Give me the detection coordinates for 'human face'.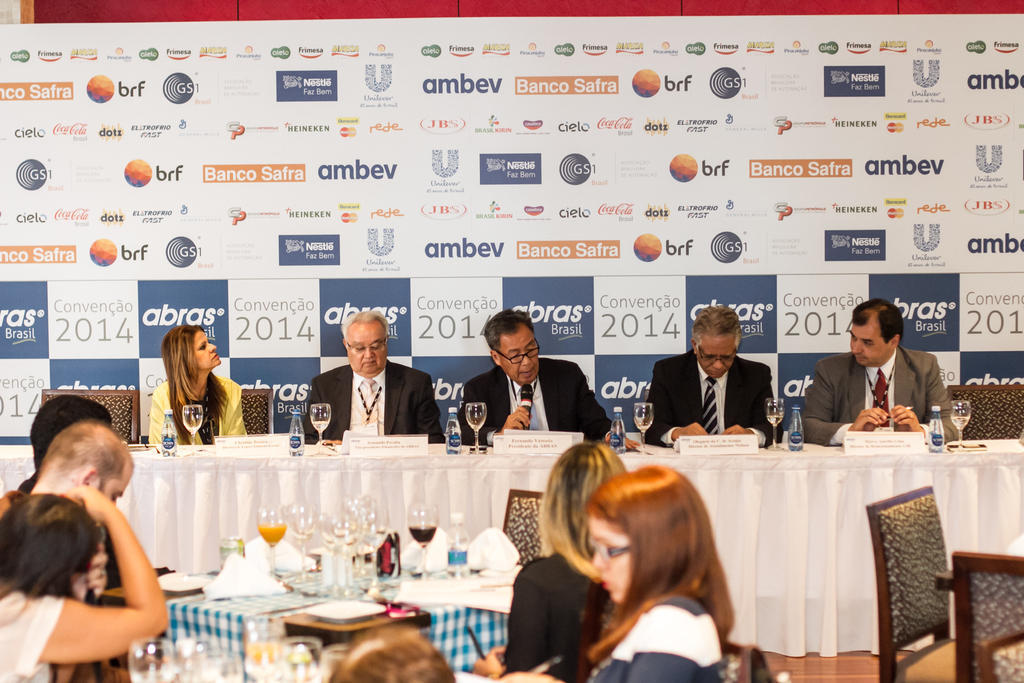
[x1=346, y1=315, x2=390, y2=378].
